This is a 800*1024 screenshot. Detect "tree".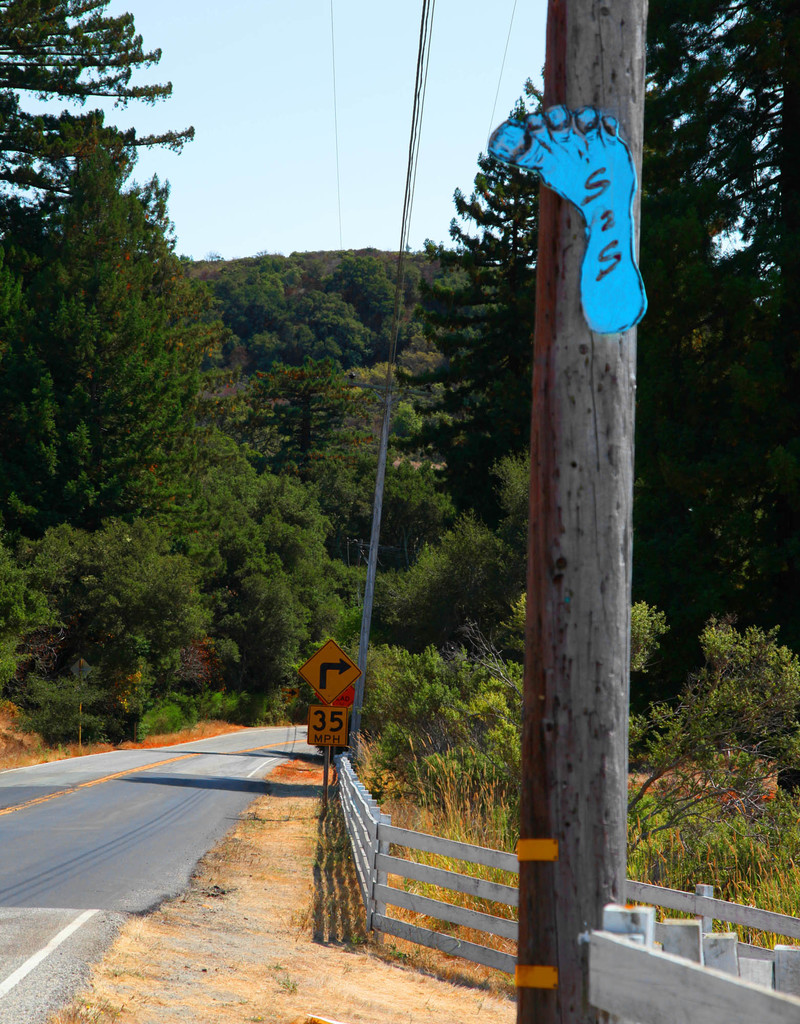
region(183, 407, 285, 707).
